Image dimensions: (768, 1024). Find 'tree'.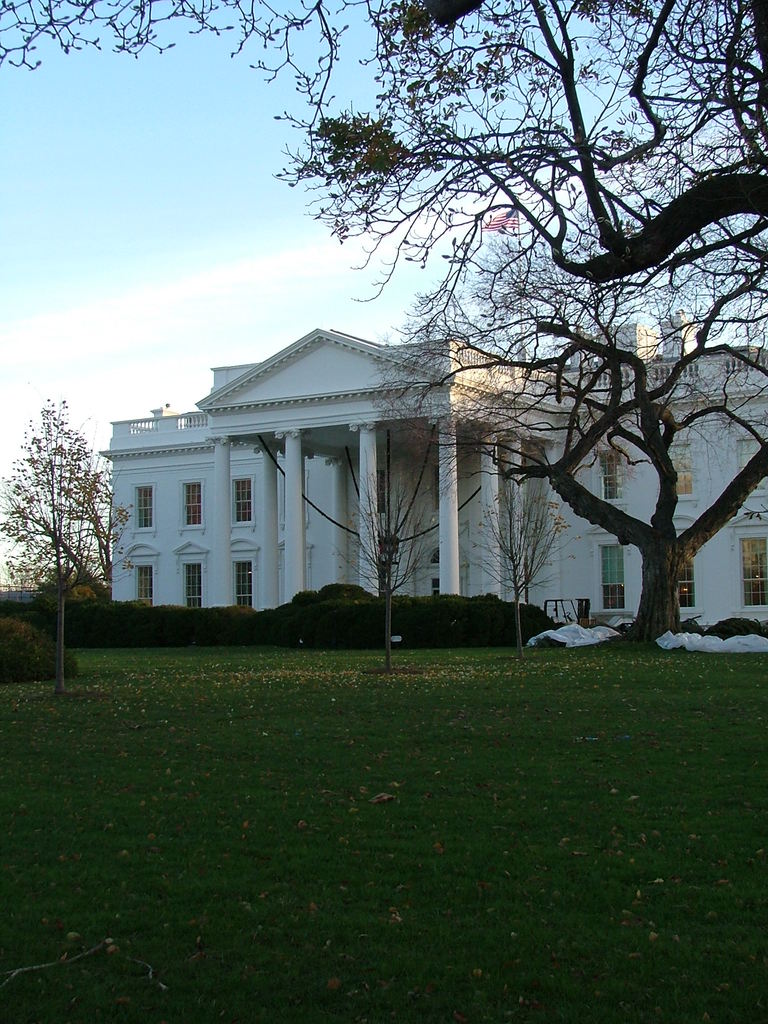
{"left": 0, "top": 0, "right": 767, "bottom": 660}.
